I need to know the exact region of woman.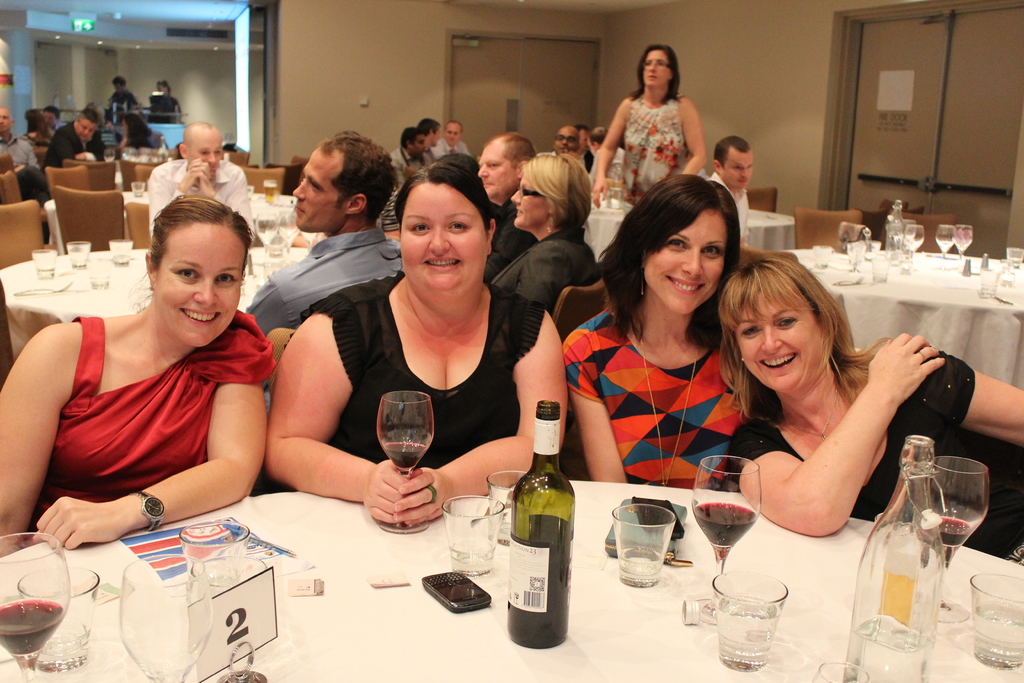
Region: left=266, top=156, right=563, bottom=529.
